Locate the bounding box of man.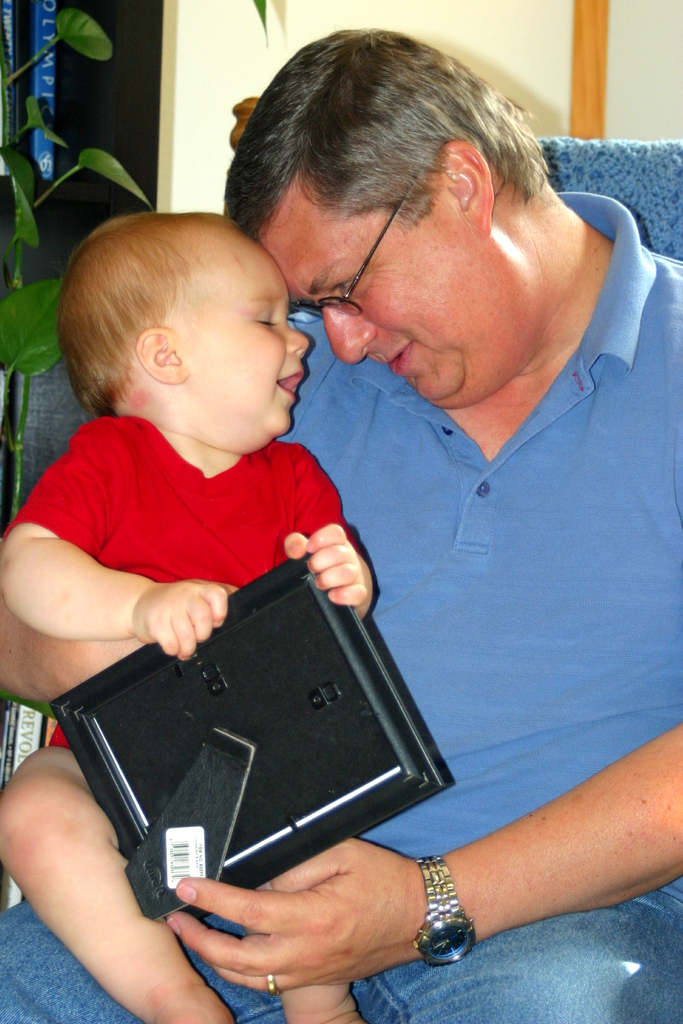
Bounding box: BBox(66, 96, 604, 984).
